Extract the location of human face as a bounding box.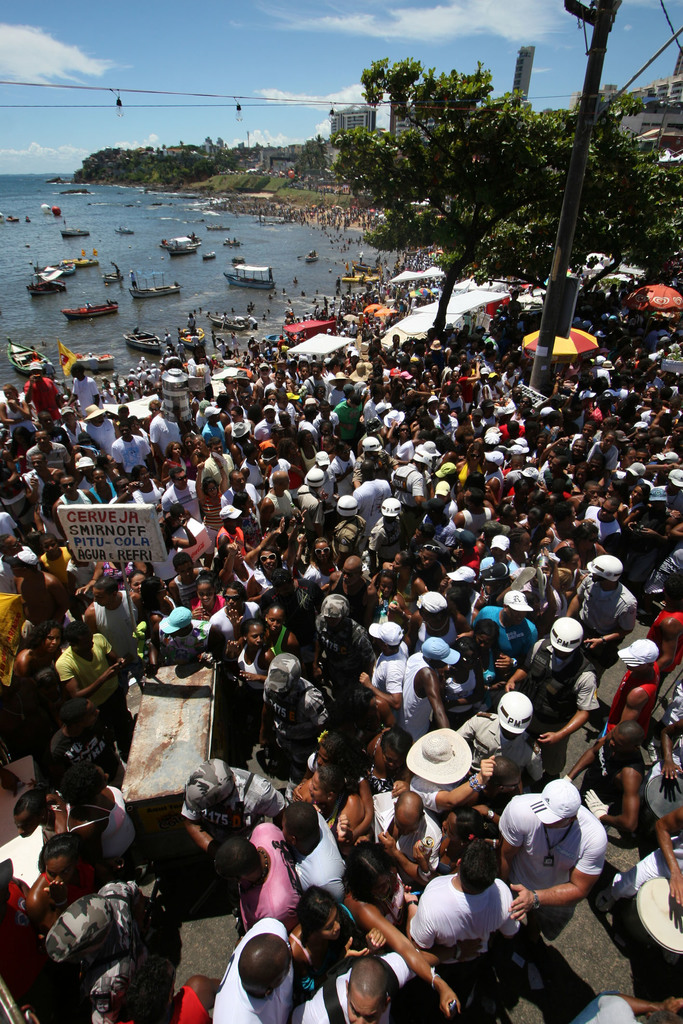
BBox(158, 519, 165, 535).
